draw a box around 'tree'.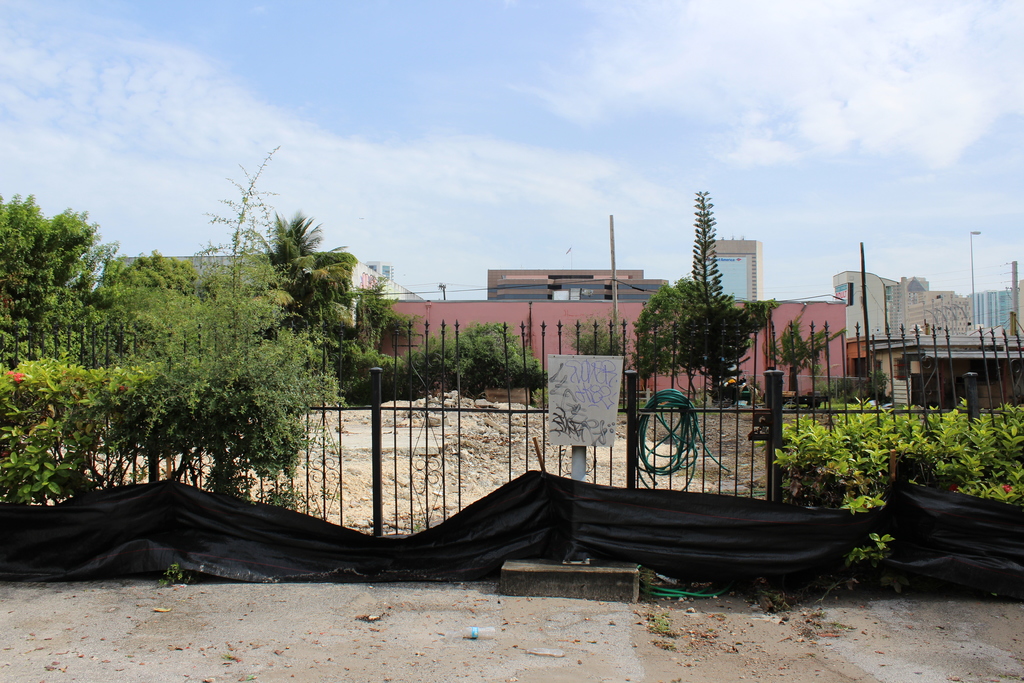
232,211,358,377.
